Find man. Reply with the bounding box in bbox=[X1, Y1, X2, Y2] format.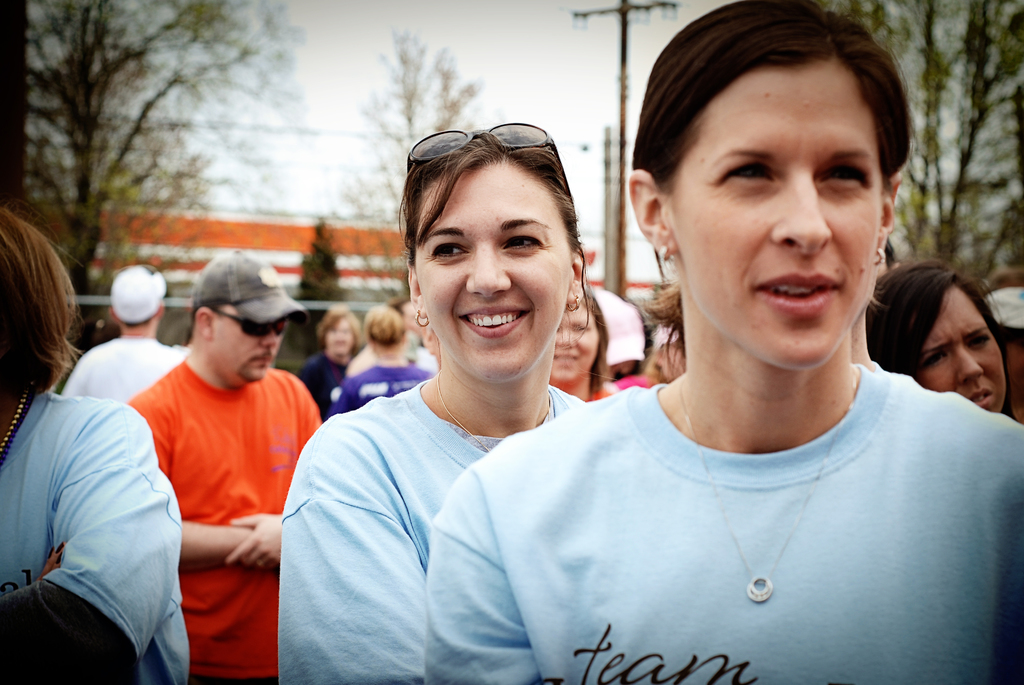
bbox=[980, 290, 1023, 433].
